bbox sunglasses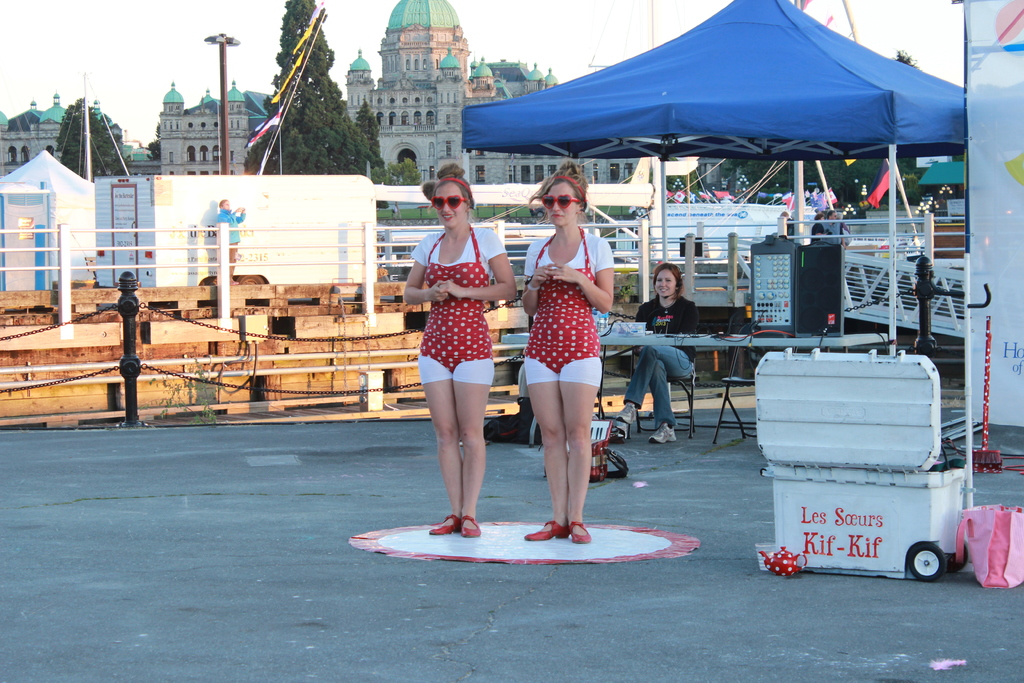
<bbox>436, 194, 467, 208</bbox>
